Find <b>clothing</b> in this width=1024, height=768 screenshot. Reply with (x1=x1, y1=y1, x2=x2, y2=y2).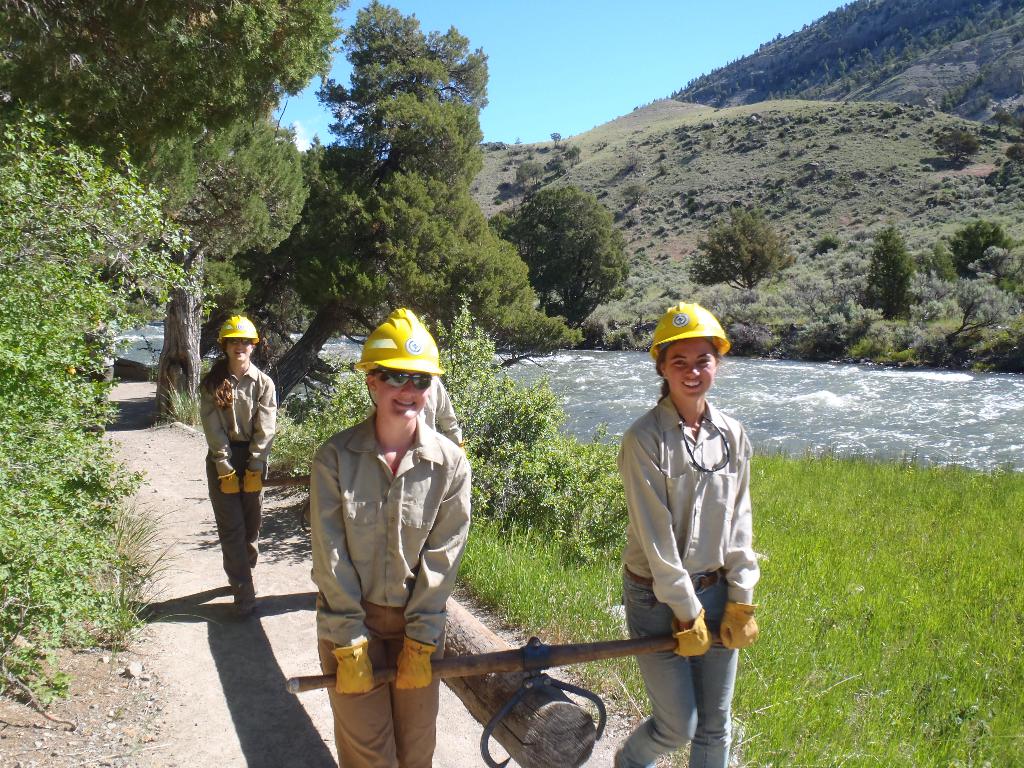
(x1=416, y1=381, x2=465, y2=441).
